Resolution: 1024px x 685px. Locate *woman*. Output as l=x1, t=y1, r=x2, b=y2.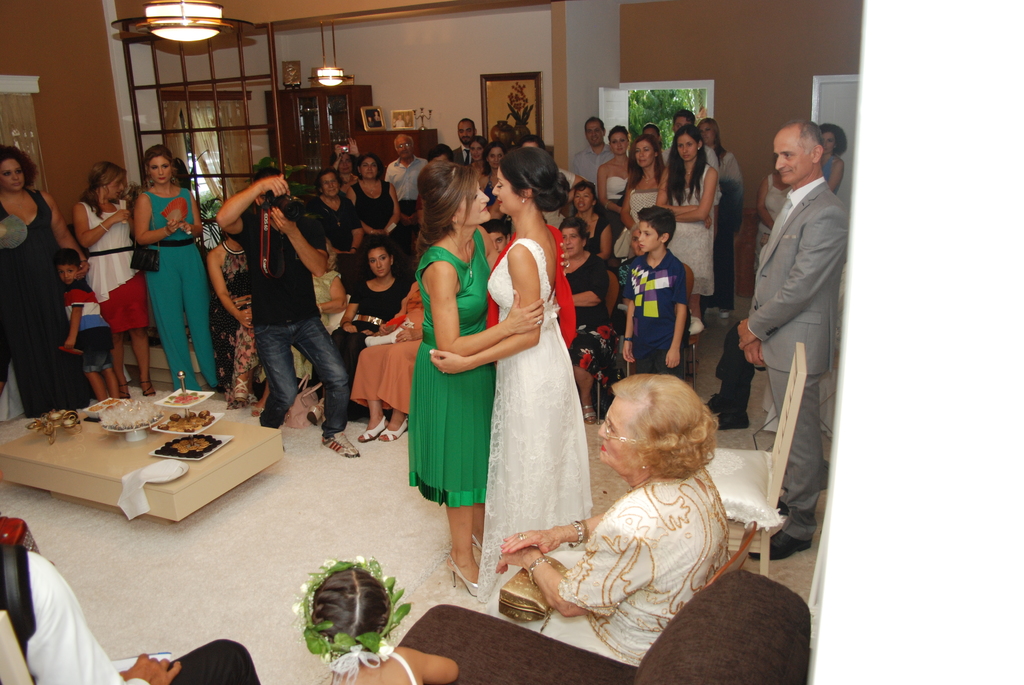
l=557, t=178, r=620, b=261.
